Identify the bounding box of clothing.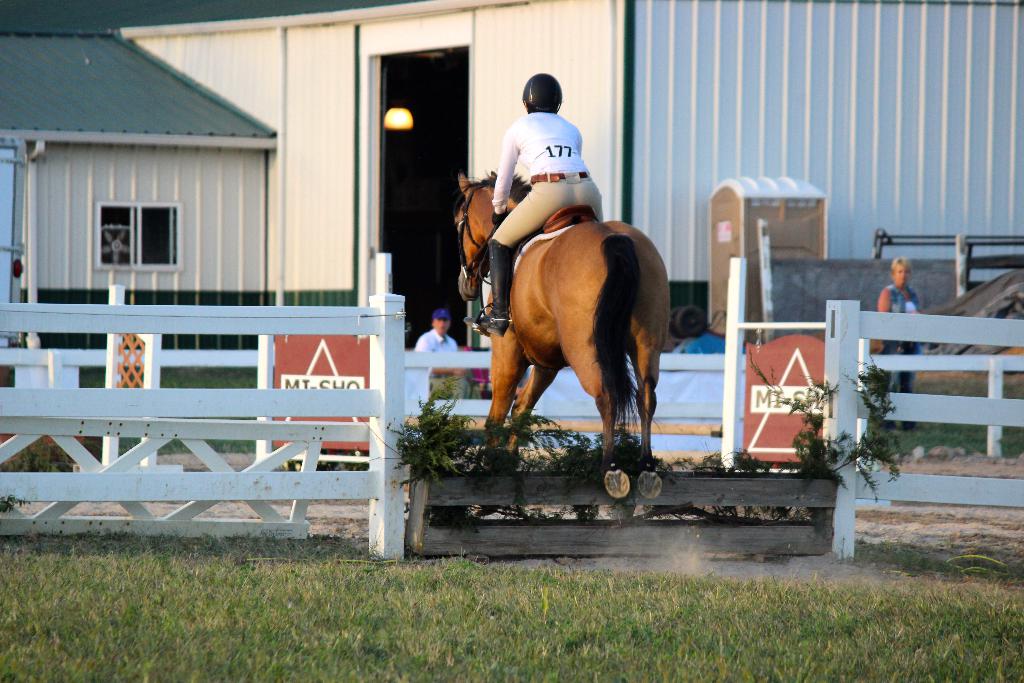
408,331,452,356.
